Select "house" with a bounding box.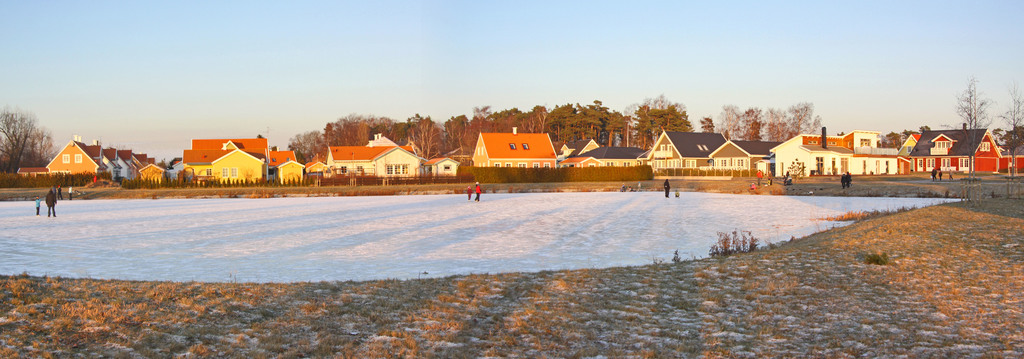
locate(652, 127, 789, 178).
